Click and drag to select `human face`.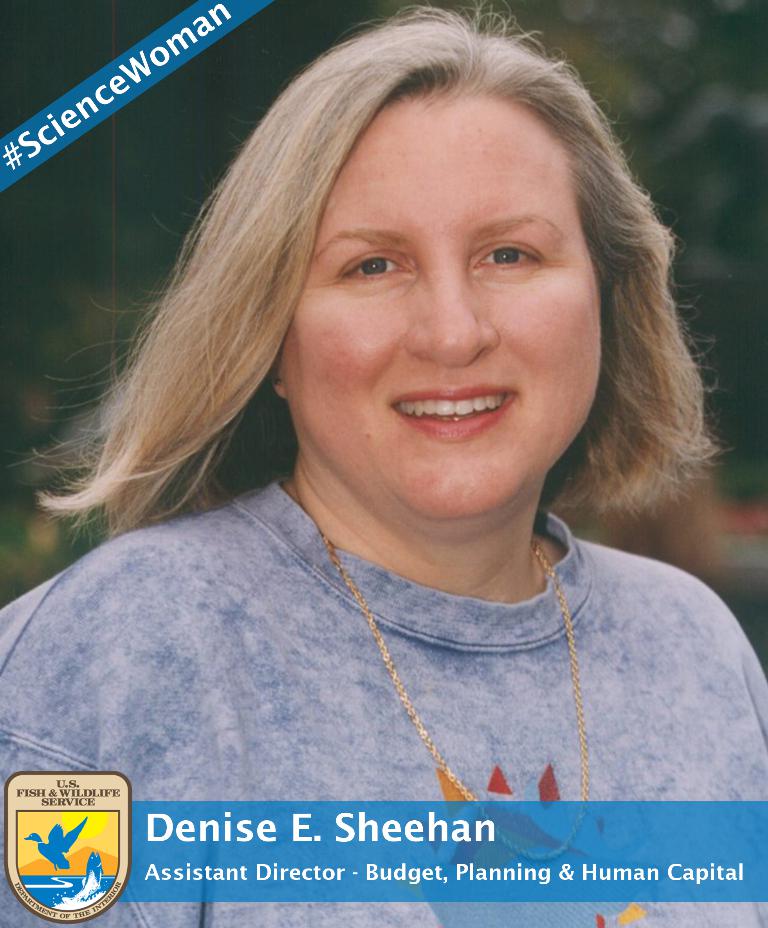
Selection: {"left": 282, "top": 89, "right": 607, "bottom": 525}.
